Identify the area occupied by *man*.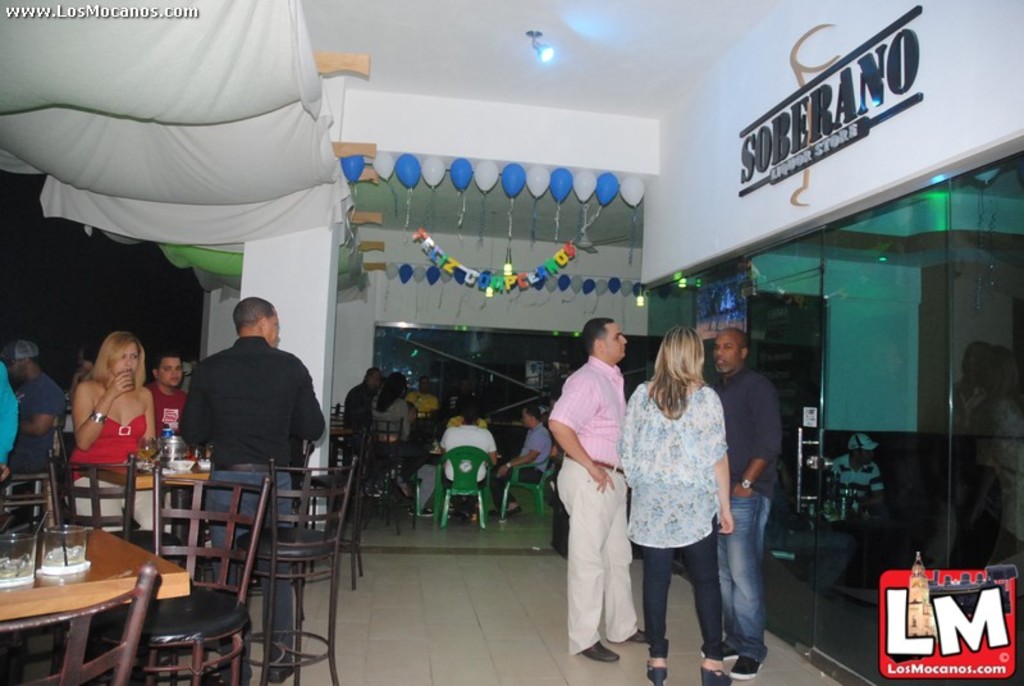
Area: {"left": 547, "top": 308, "right": 639, "bottom": 649}.
